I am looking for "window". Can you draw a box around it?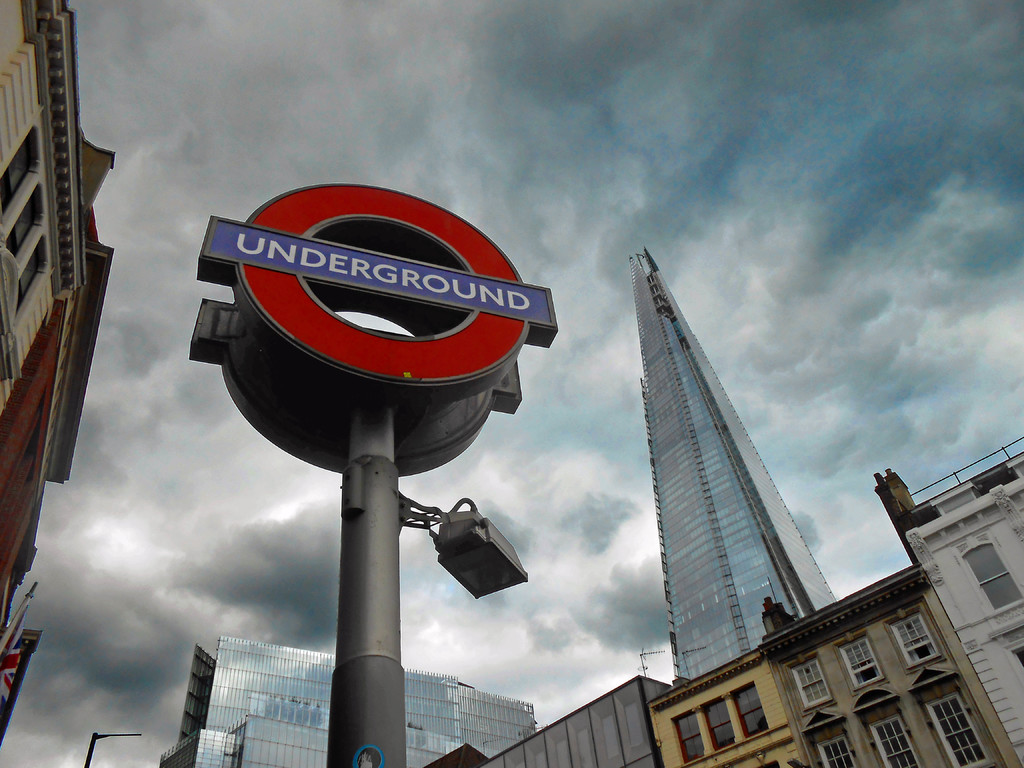
Sure, the bounding box is l=837, t=638, r=884, b=688.
